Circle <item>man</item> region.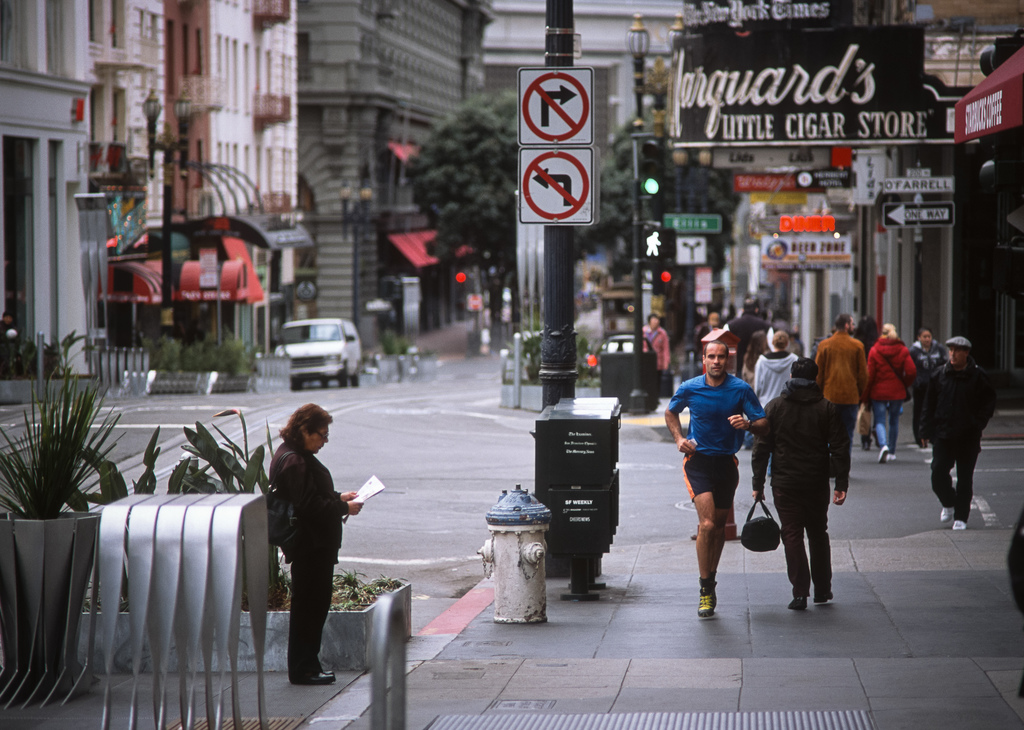
Region: (left=720, top=292, right=771, bottom=349).
